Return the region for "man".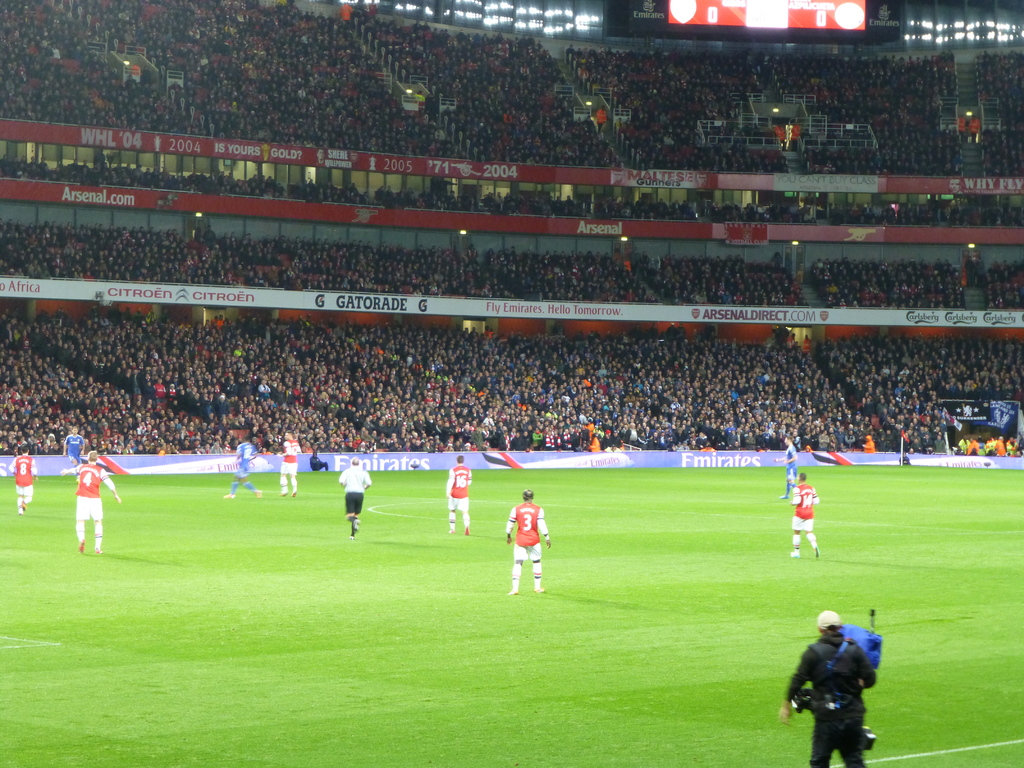
442,454,474,533.
